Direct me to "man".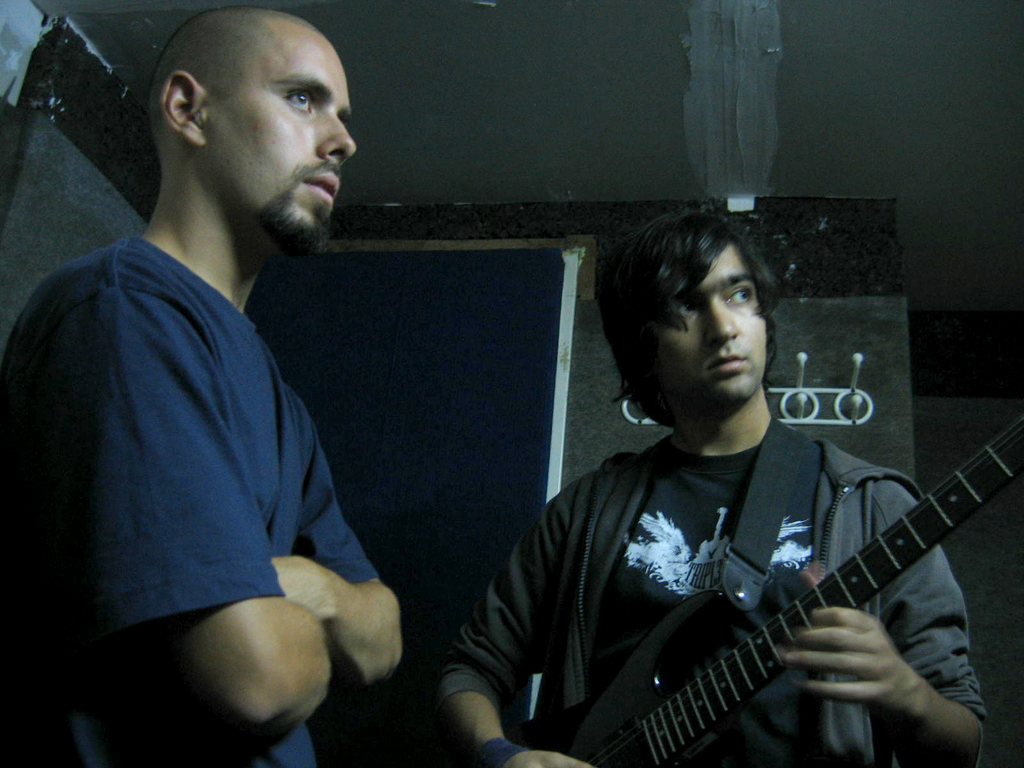
Direction: [435, 197, 990, 767].
